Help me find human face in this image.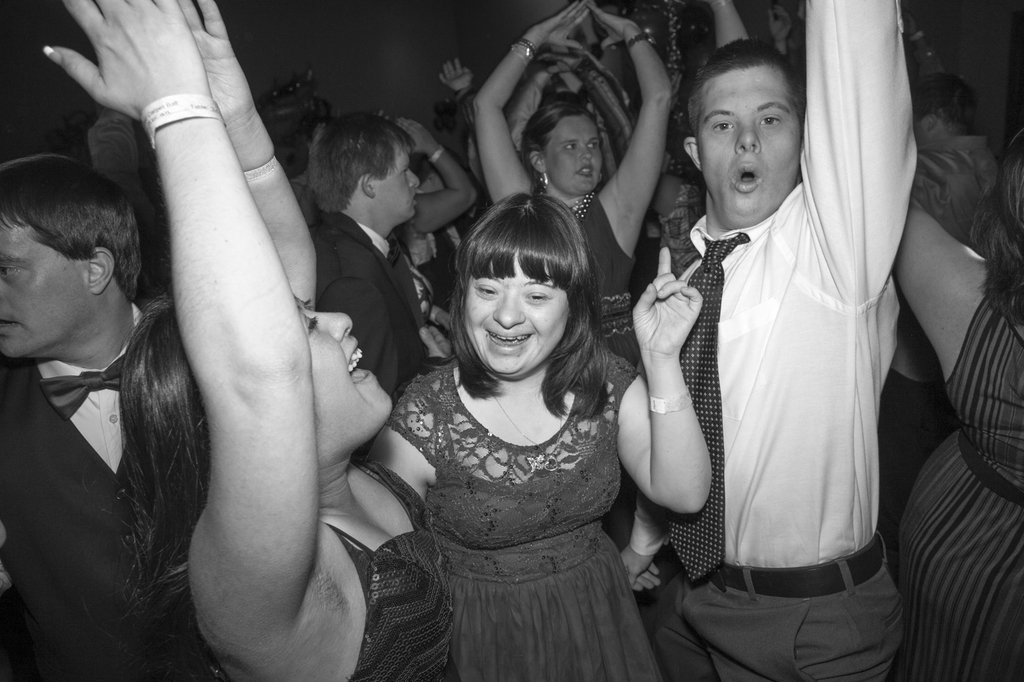
Found it: BBox(293, 290, 392, 457).
